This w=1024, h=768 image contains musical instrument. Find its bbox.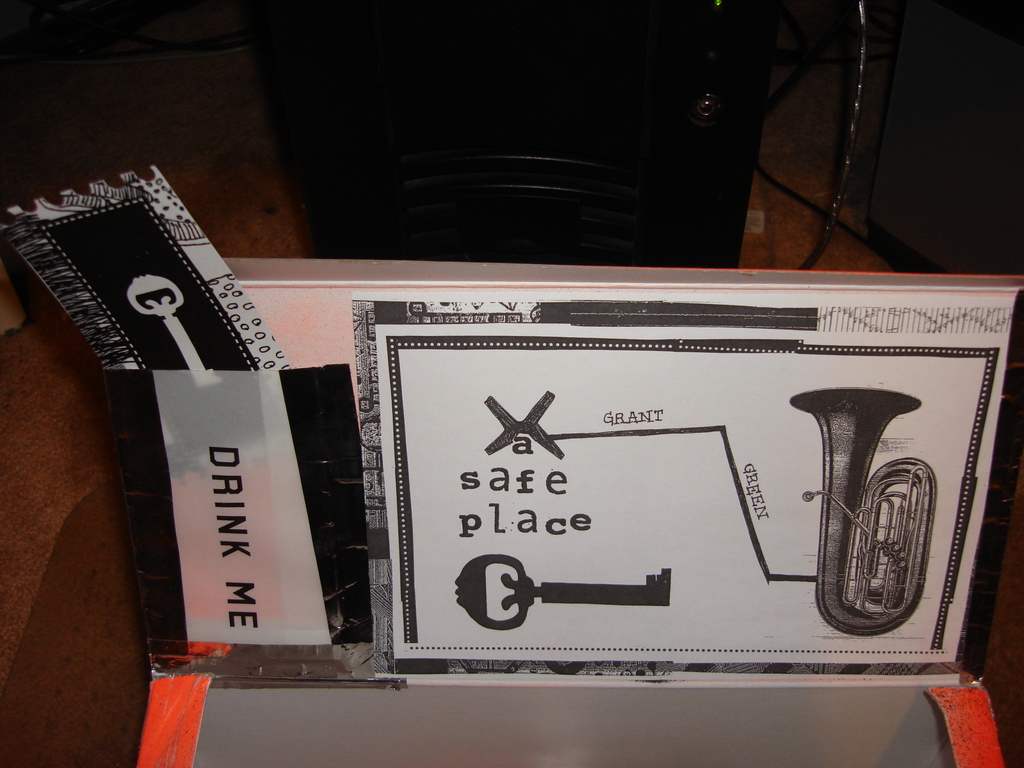
784:378:943:637.
